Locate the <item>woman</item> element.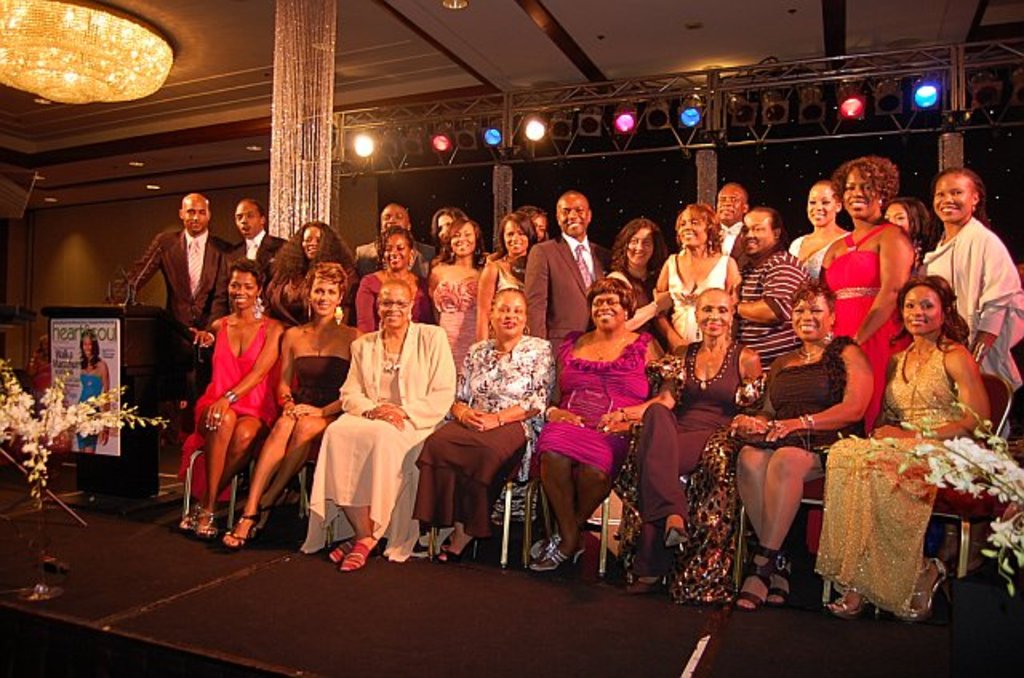
Element bbox: (x1=920, y1=168, x2=1022, y2=390).
